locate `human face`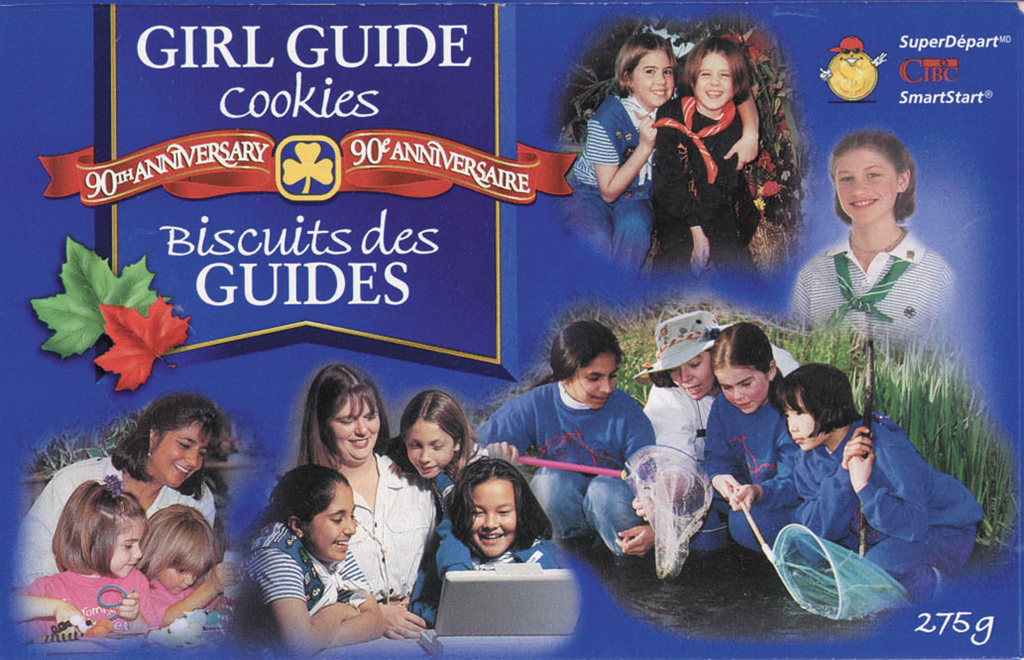
BBox(672, 357, 715, 395)
